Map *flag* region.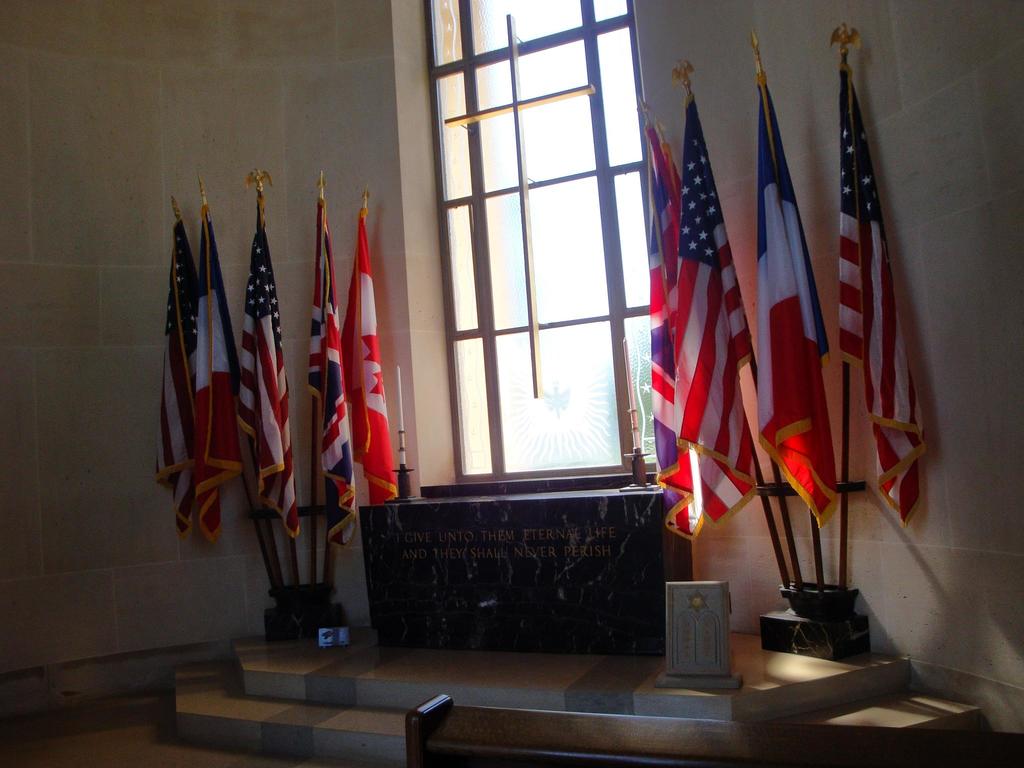
Mapped to bbox=(150, 220, 208, 545).
